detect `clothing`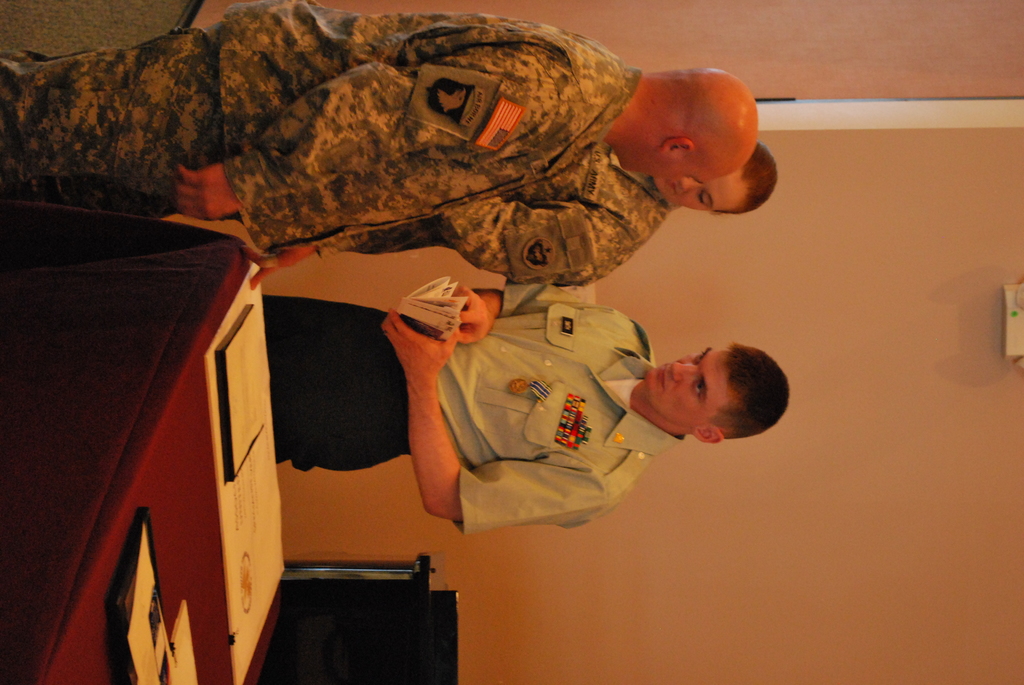
(x1=0, y1=0, x2=643, y2=251)
